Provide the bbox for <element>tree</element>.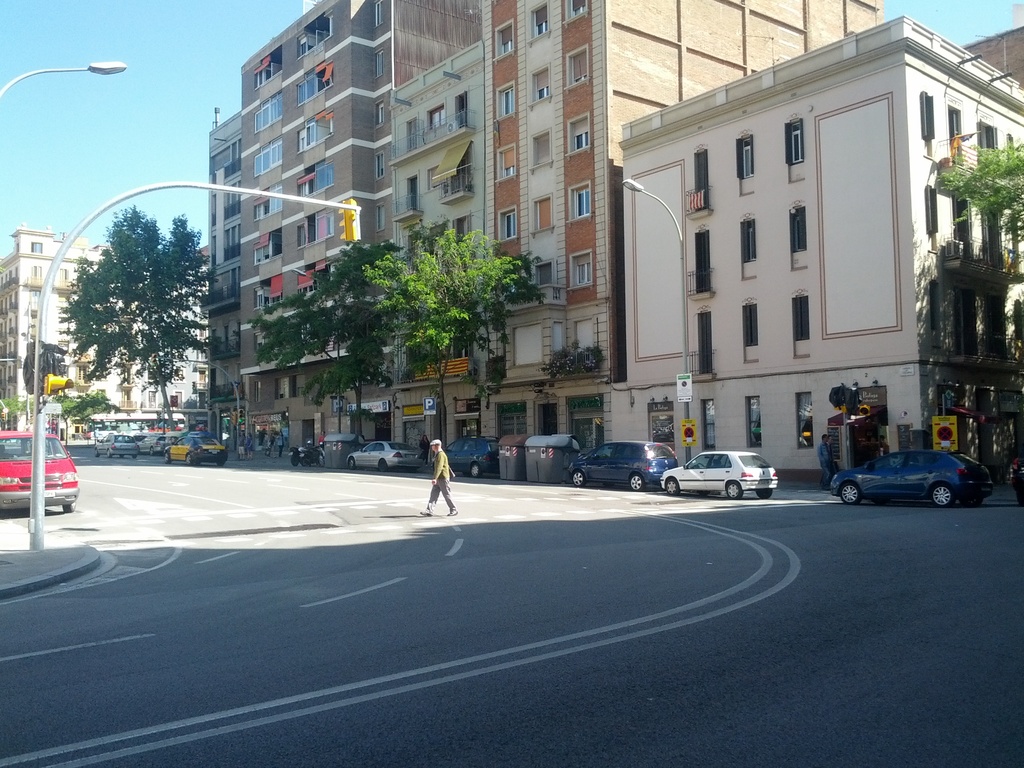
[49, 179, 213, 448].
